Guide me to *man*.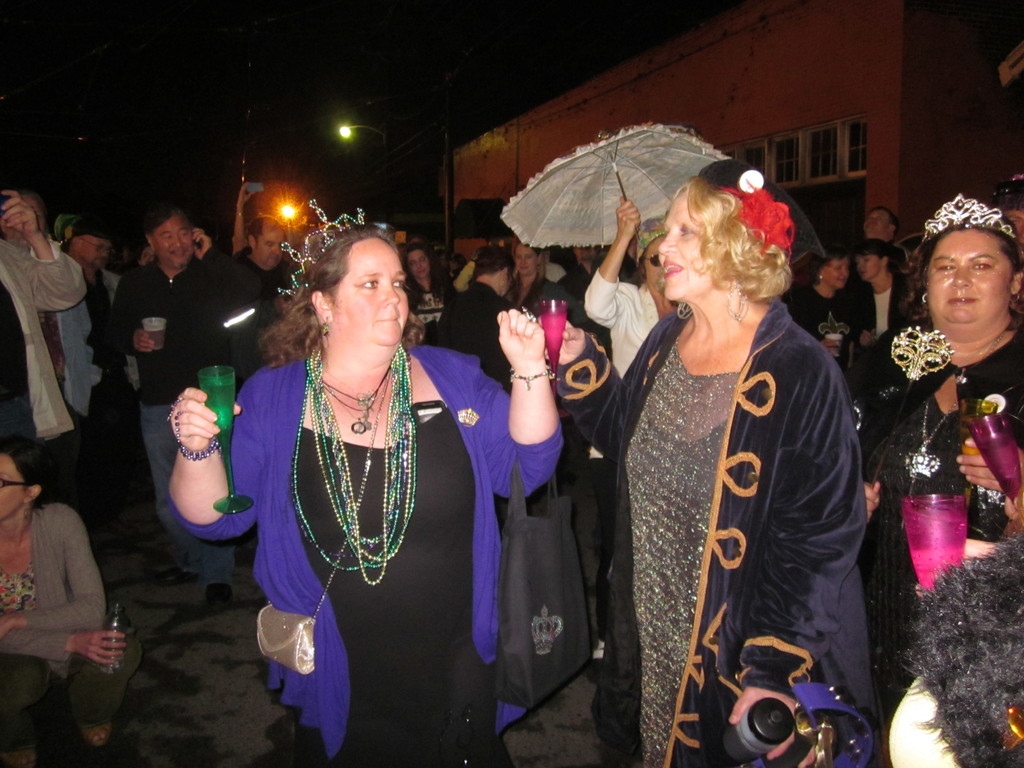
Guidance: [x1=428, y1=249, x2=512, y2=388].
